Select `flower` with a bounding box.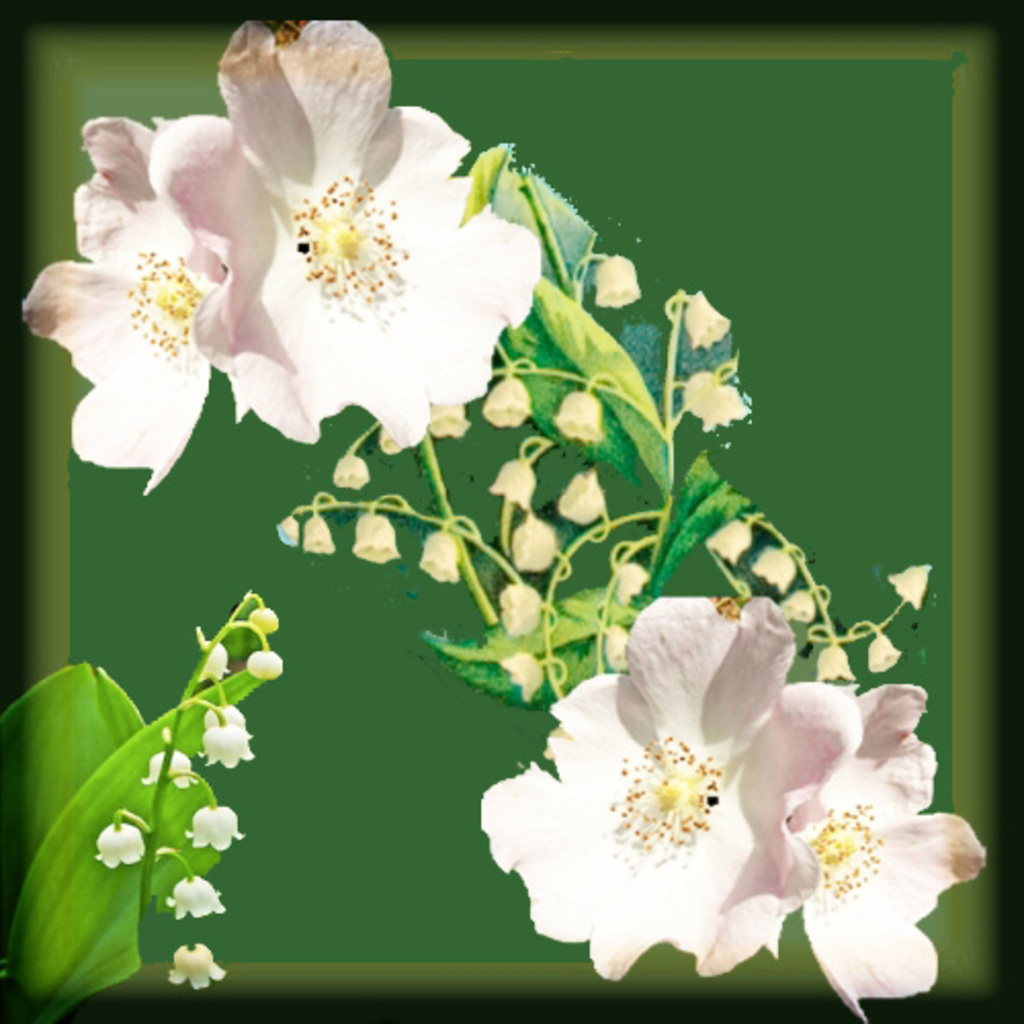
x1=174, y1=872, x2=221, y2=918.
